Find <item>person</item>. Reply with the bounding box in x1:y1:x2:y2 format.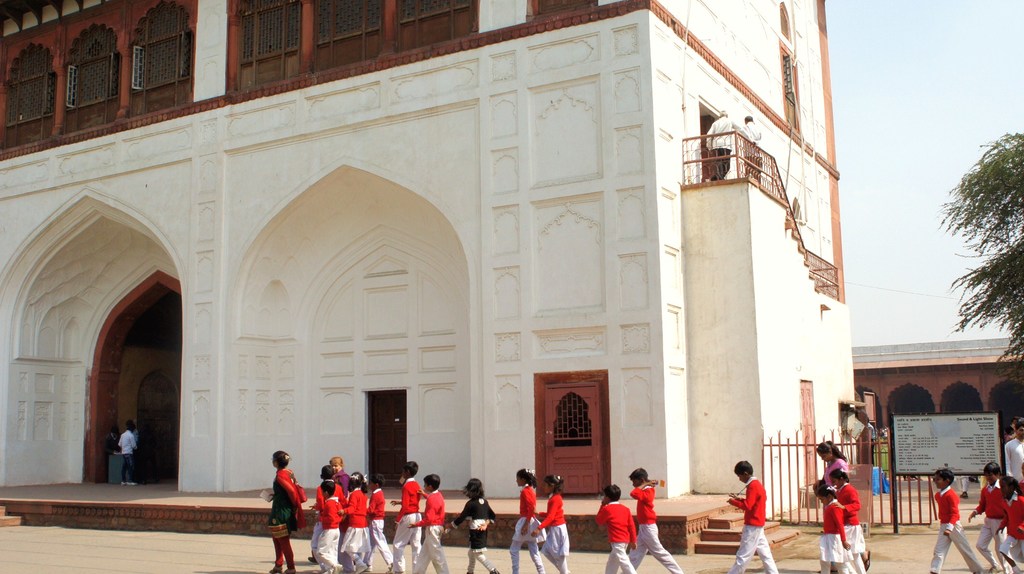
704:108:748:179.
